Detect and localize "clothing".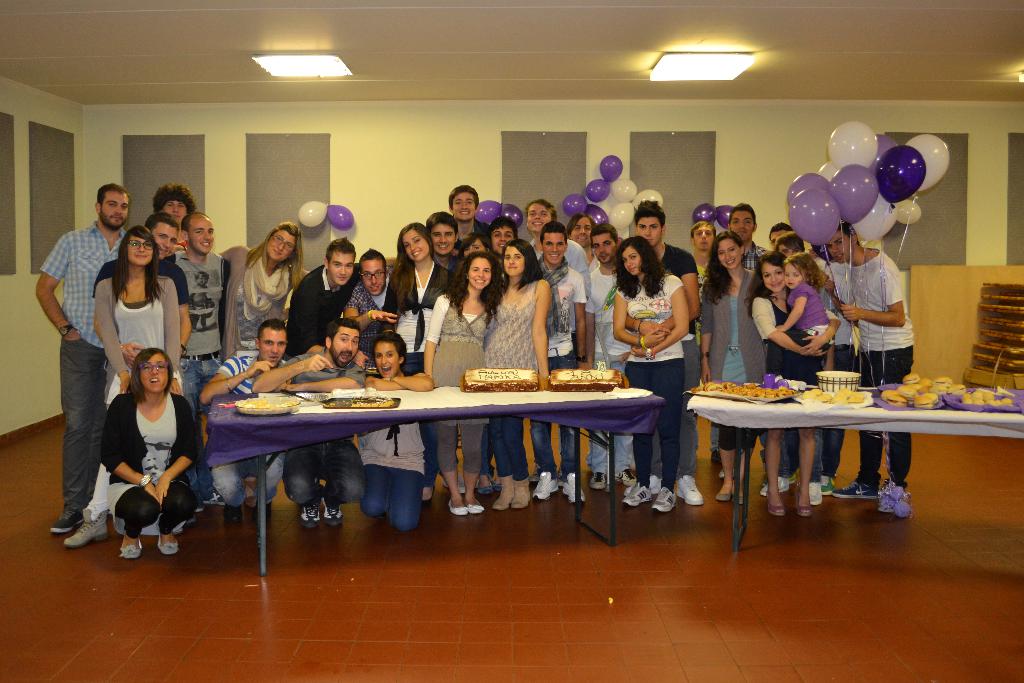
Localized at crop(176, 236, 244, 509).
